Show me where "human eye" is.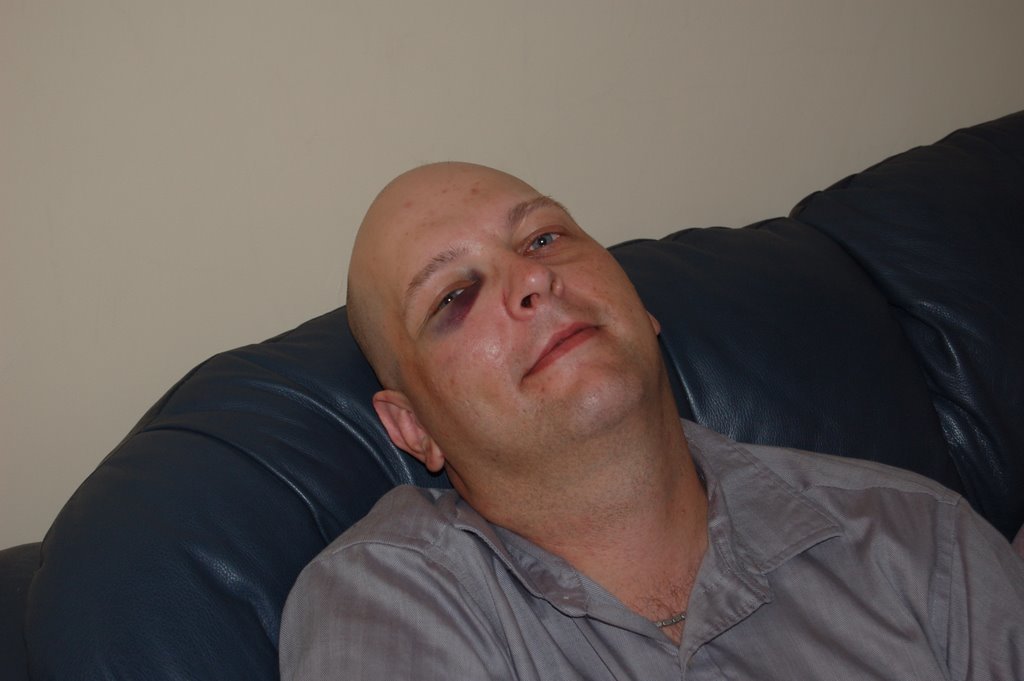
"human eye" is at [523,218,583,255].
